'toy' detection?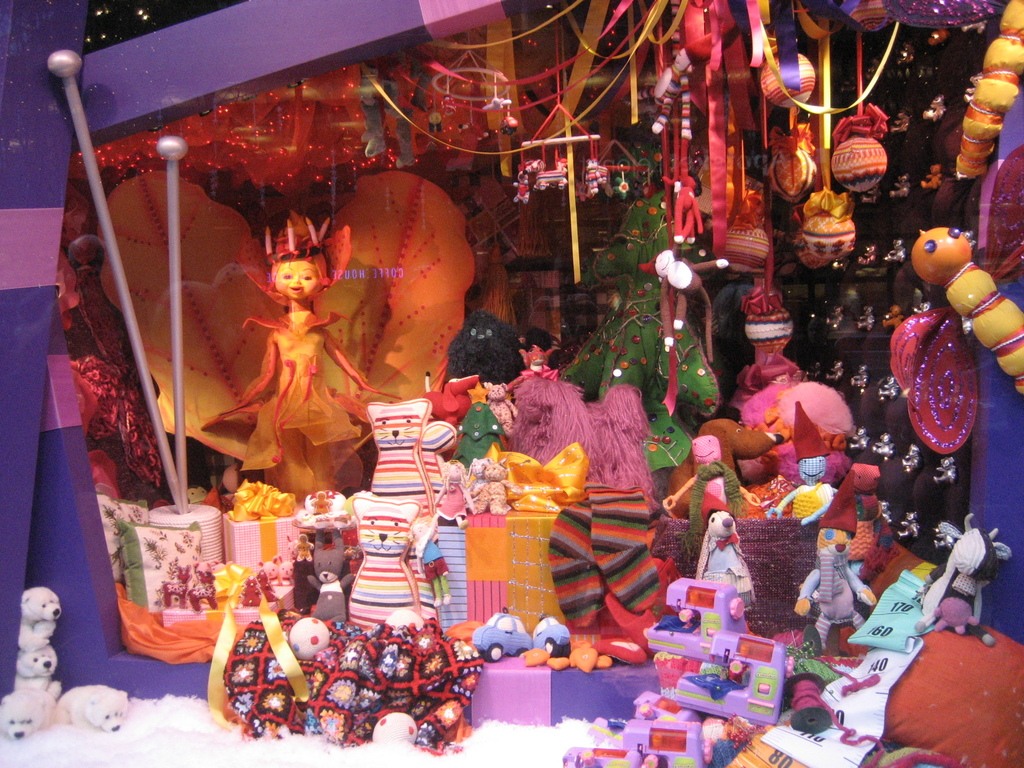
x1=484 y1=99 x2=510 y2=111
